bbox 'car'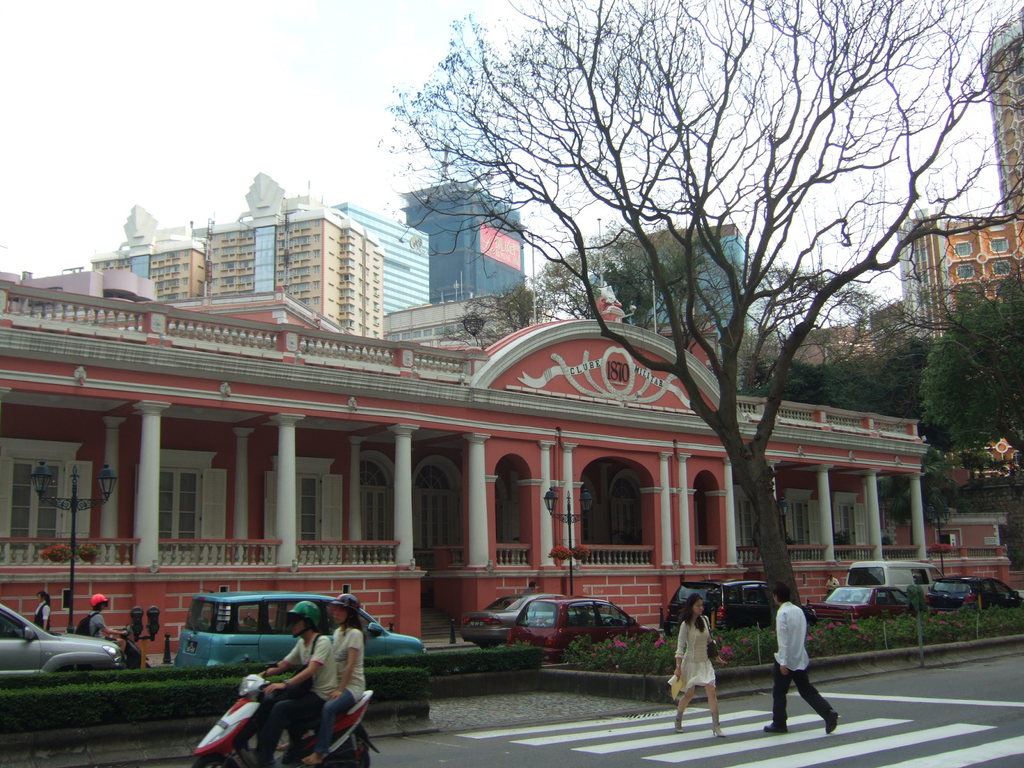
177,588,429,669
